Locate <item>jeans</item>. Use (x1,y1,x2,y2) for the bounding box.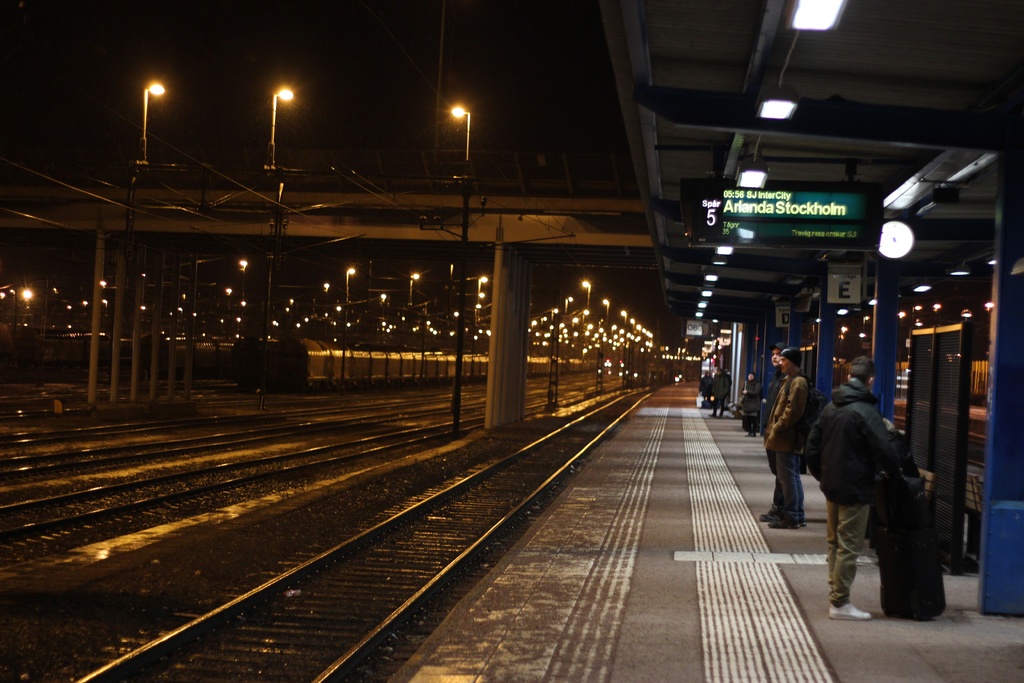
(776,449,806,516).
